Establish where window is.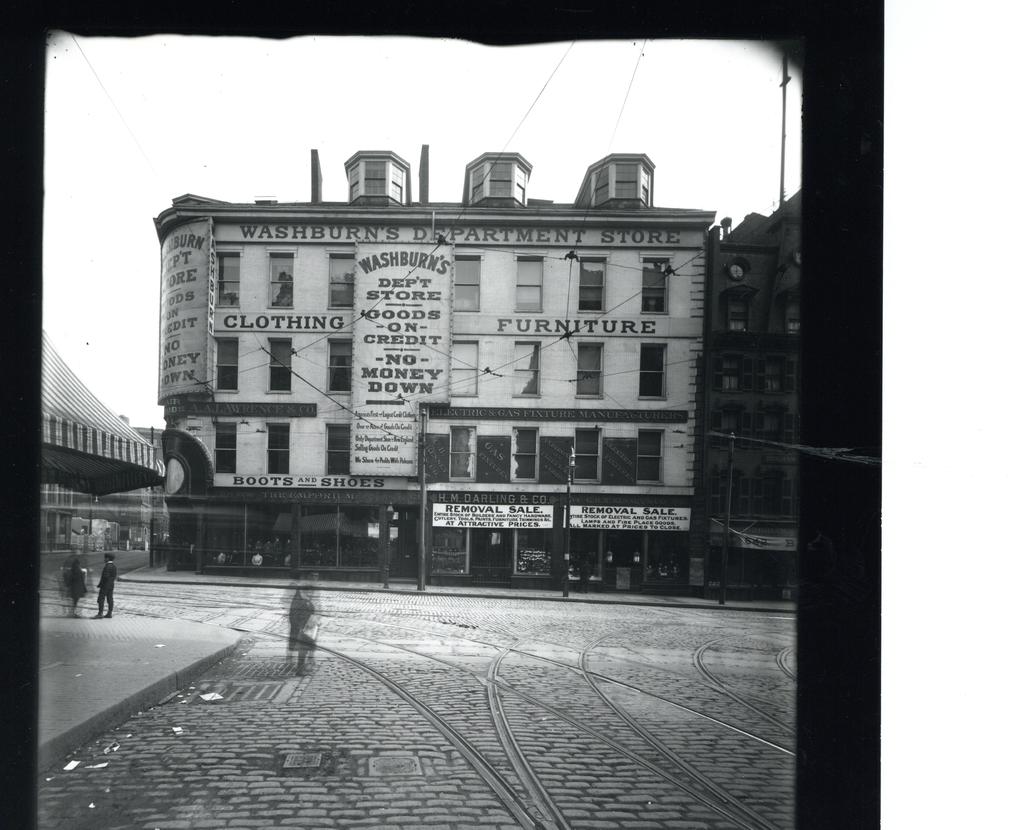
Established at [x1=637, y1=429, x2=666, y2=486].
